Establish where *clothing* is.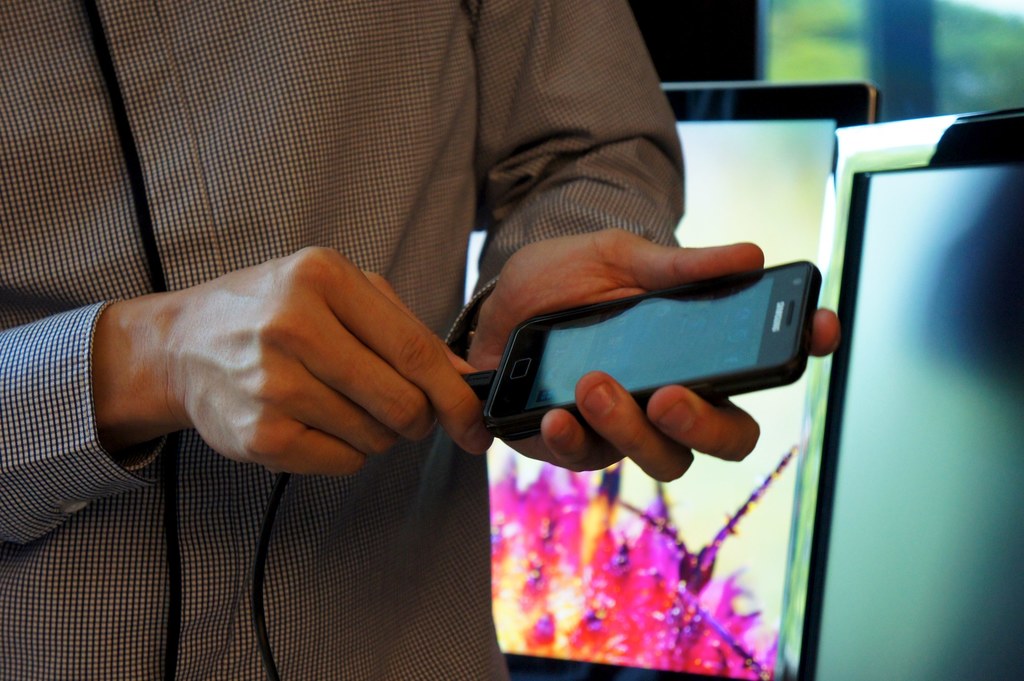
Established at (left=0, top=0, right=685, bottom=680).
